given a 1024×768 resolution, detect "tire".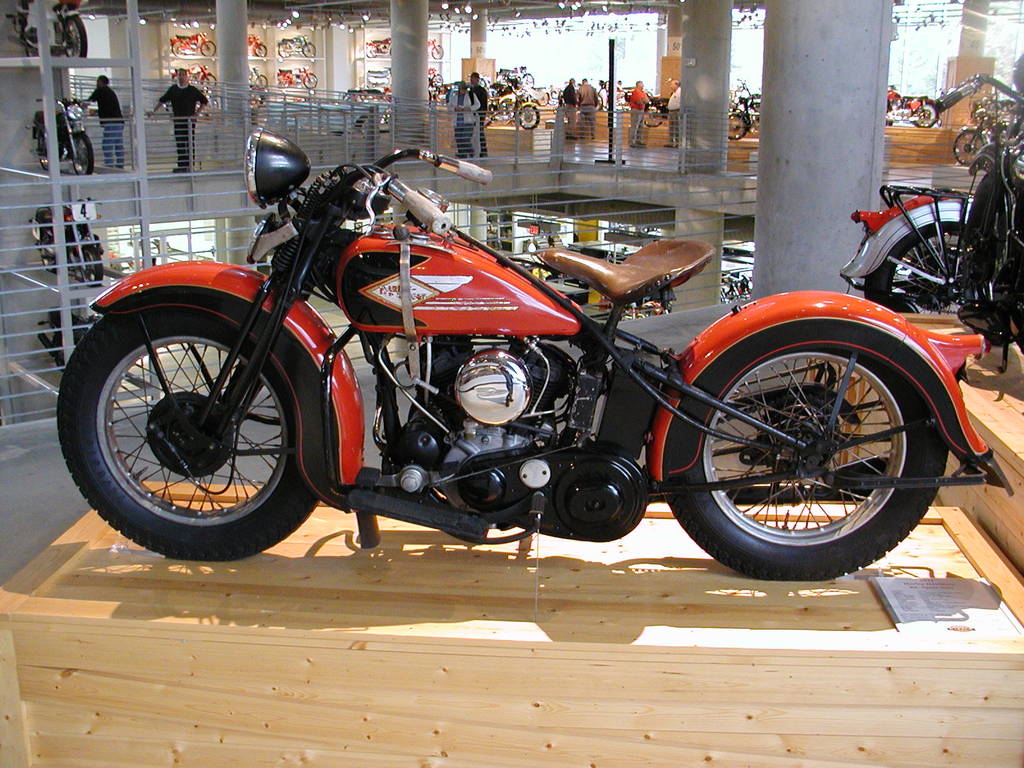
{"x1": 303, "y1": 40, "x2": 316, "y2": 57}.
